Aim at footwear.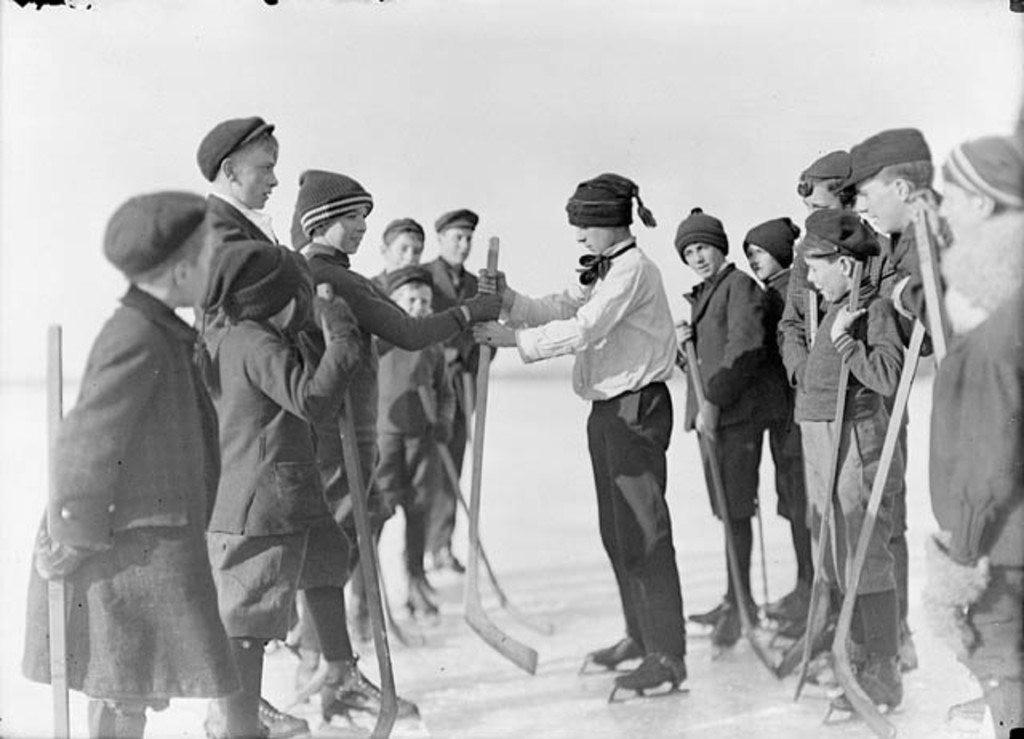
Aimed at <box>206,696,309,737</box>.
